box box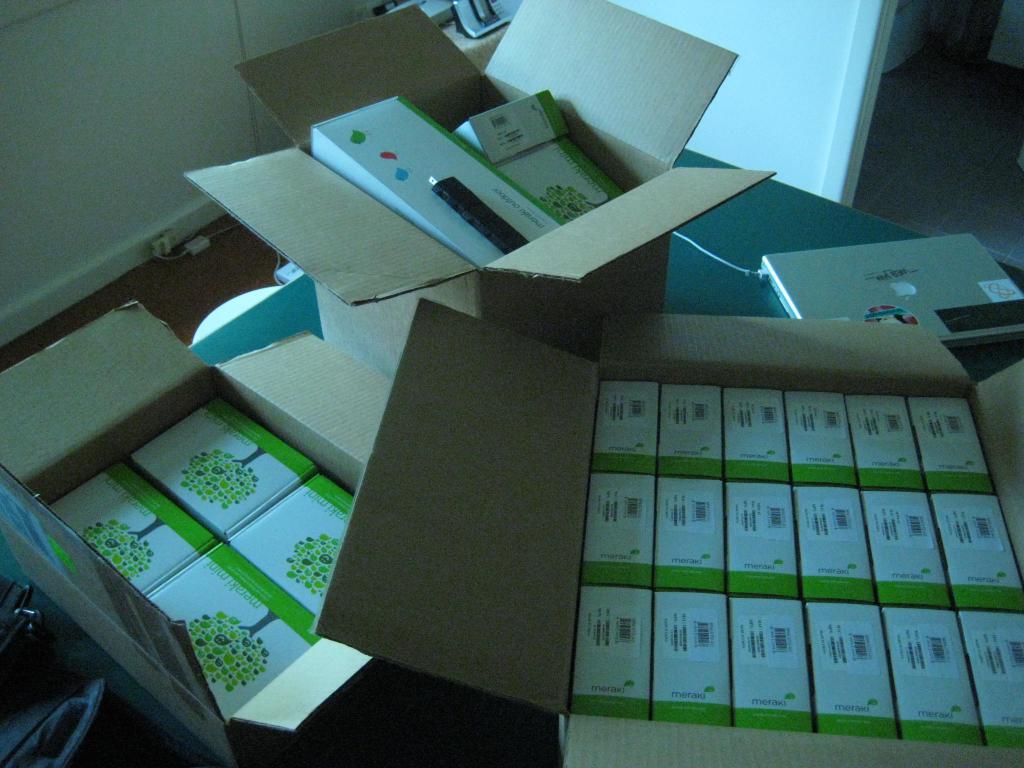
1/463/234/767
